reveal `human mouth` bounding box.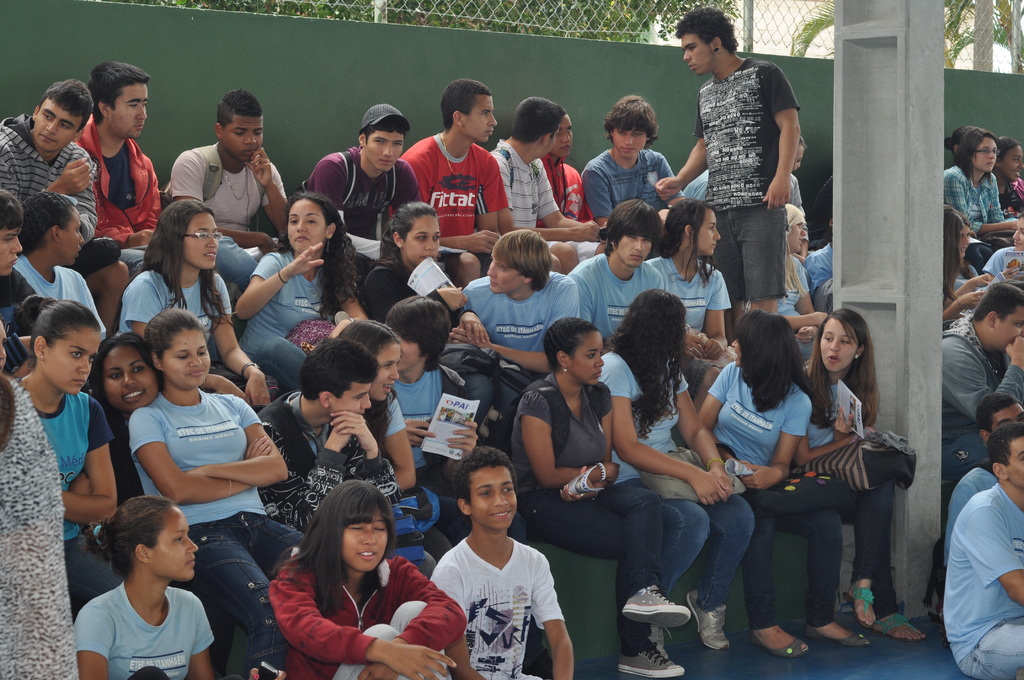
Revealed: <box>243,148,255,154</box>.
